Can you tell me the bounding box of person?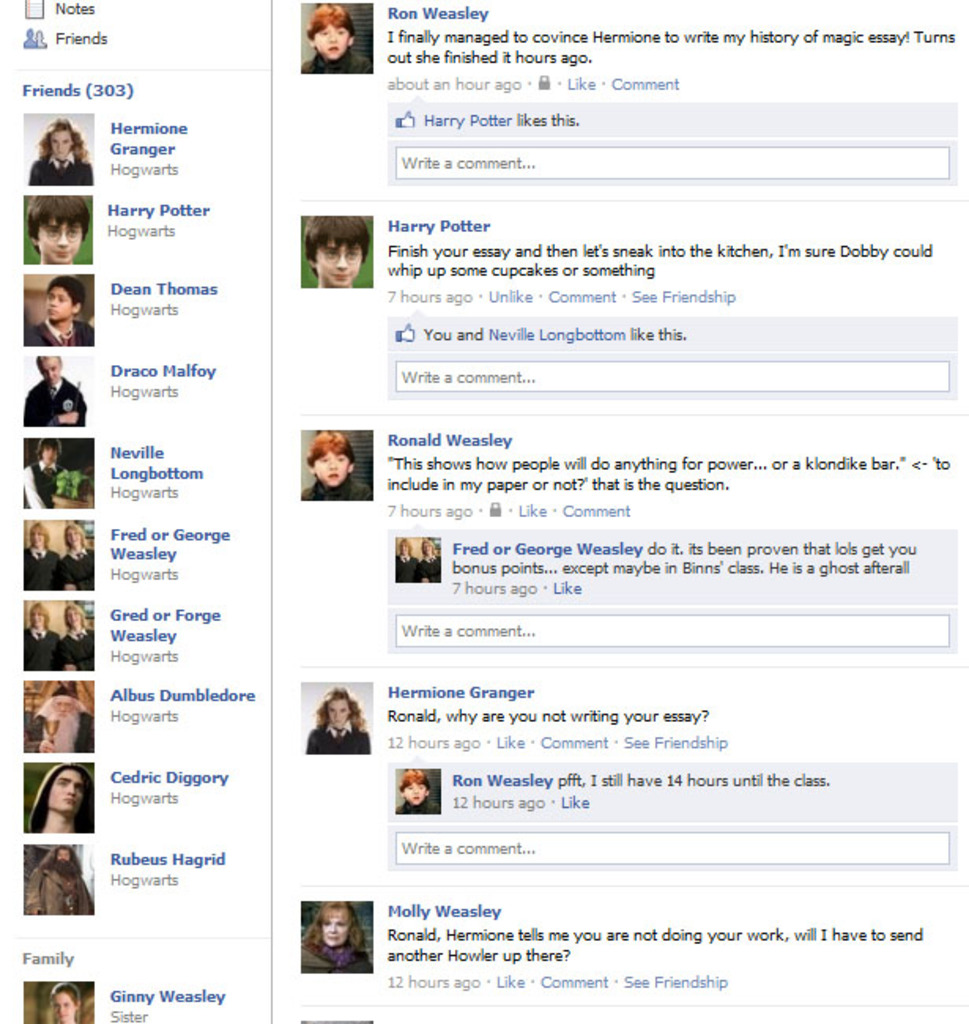
[left=299, top=693, right=366, bottom=756].
